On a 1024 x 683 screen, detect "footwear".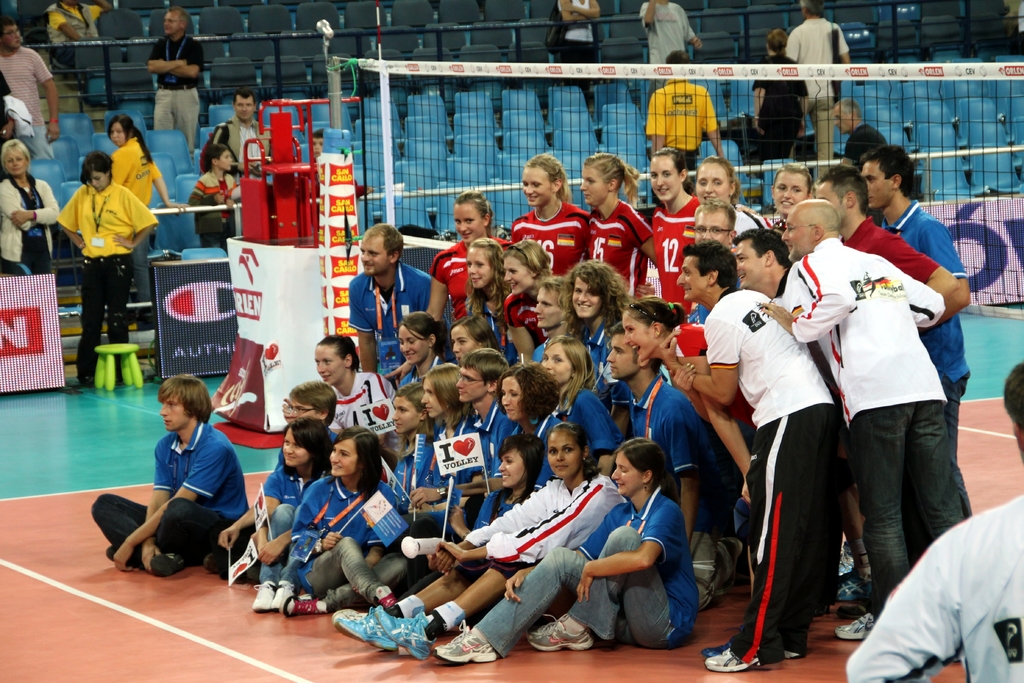
l=149, t=551, r=188, b=580.
